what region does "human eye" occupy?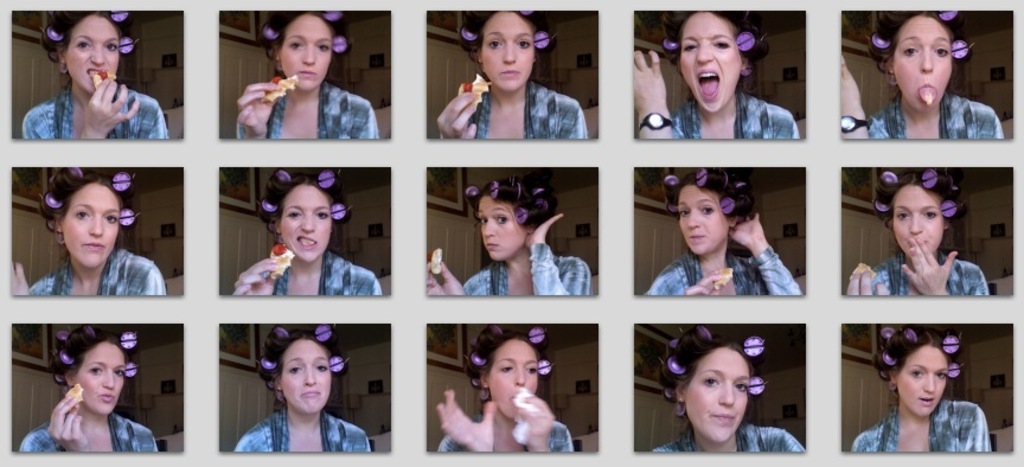
bbox=[315, 40, 328, 53].
